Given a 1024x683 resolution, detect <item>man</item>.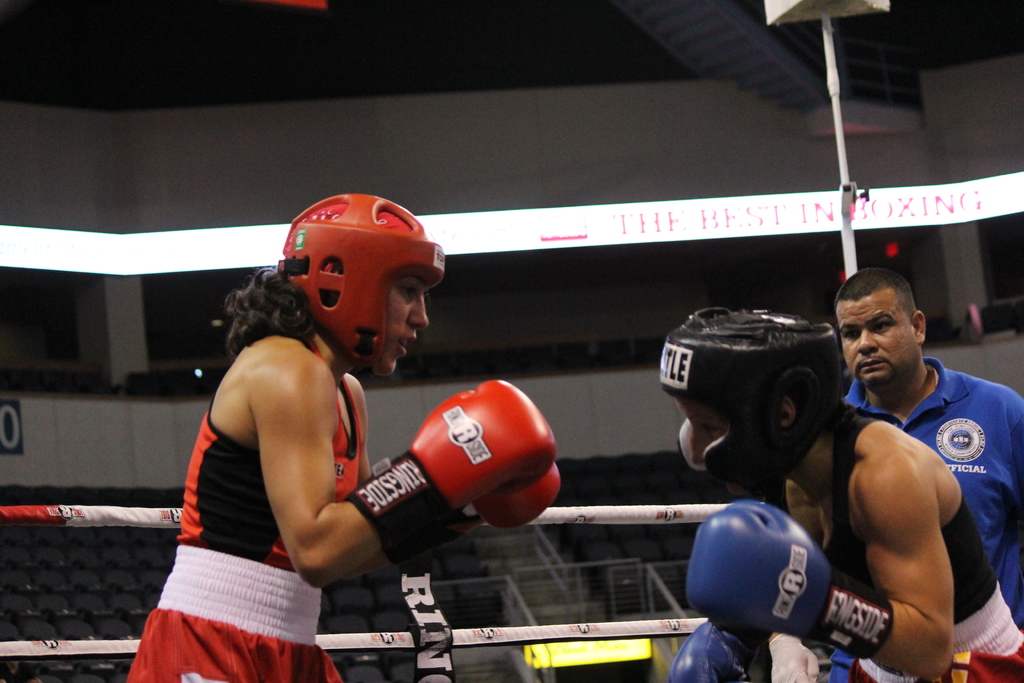
box(796, 258, 1011, 682).
